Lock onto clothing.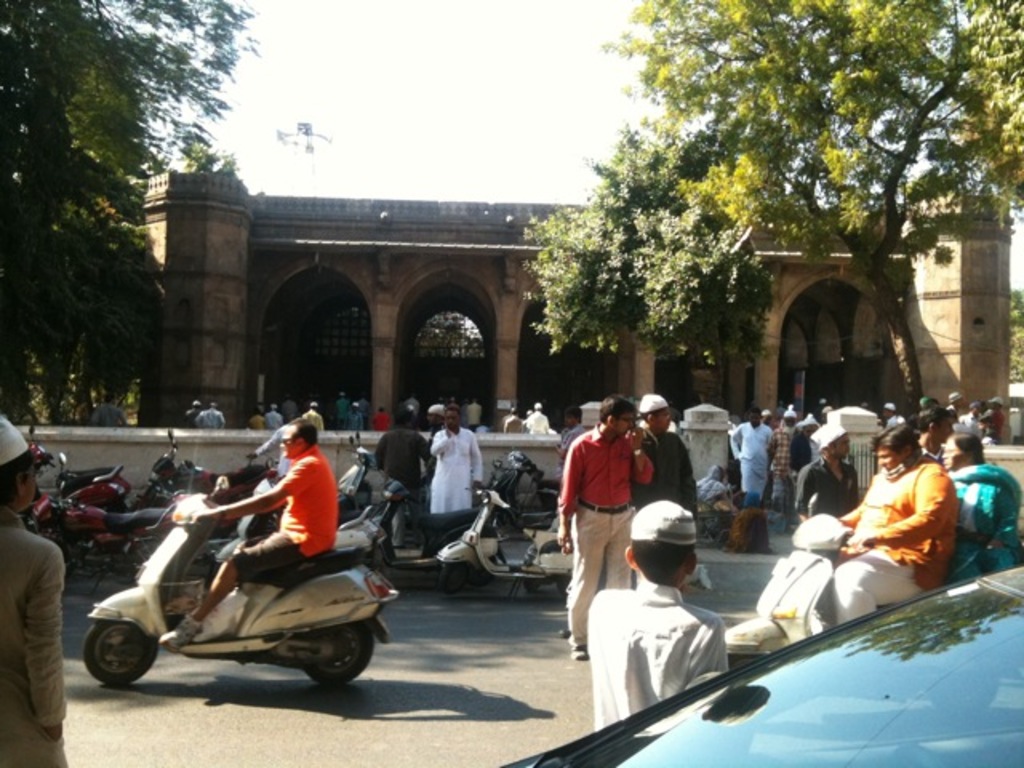
Locked: locate(582, 570, 736, 736).
